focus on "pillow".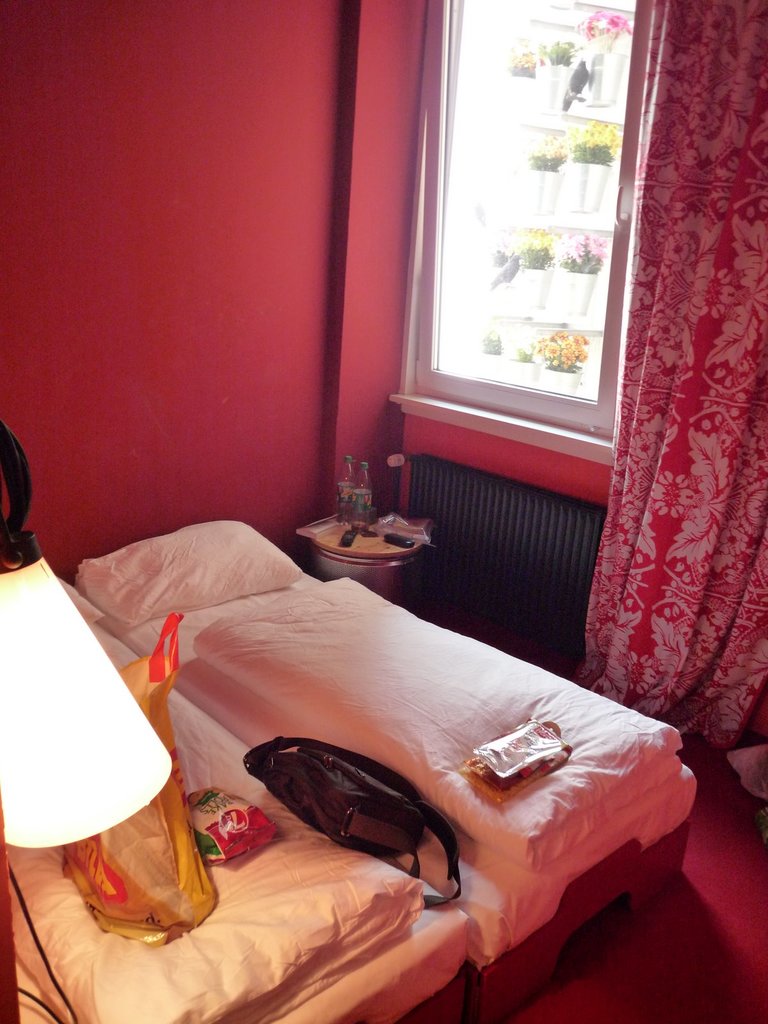
Focused at pyautogui.locateOnScreen(70, 524, 298, 618).
